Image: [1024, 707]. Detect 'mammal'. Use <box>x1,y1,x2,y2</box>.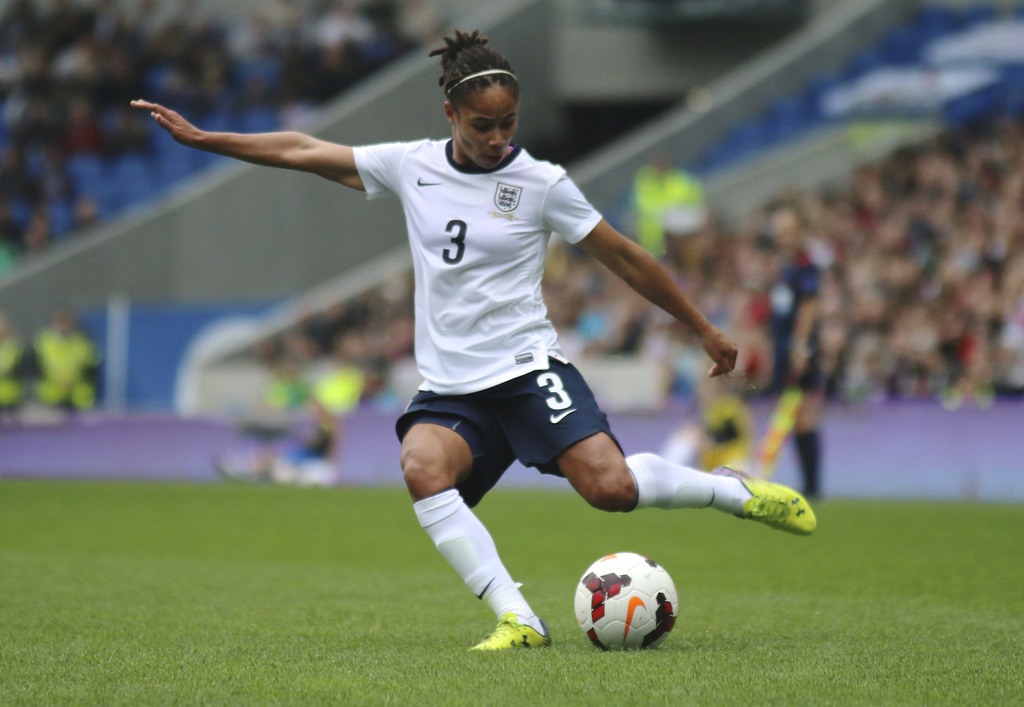
<box>24,313,104,406</box>.
